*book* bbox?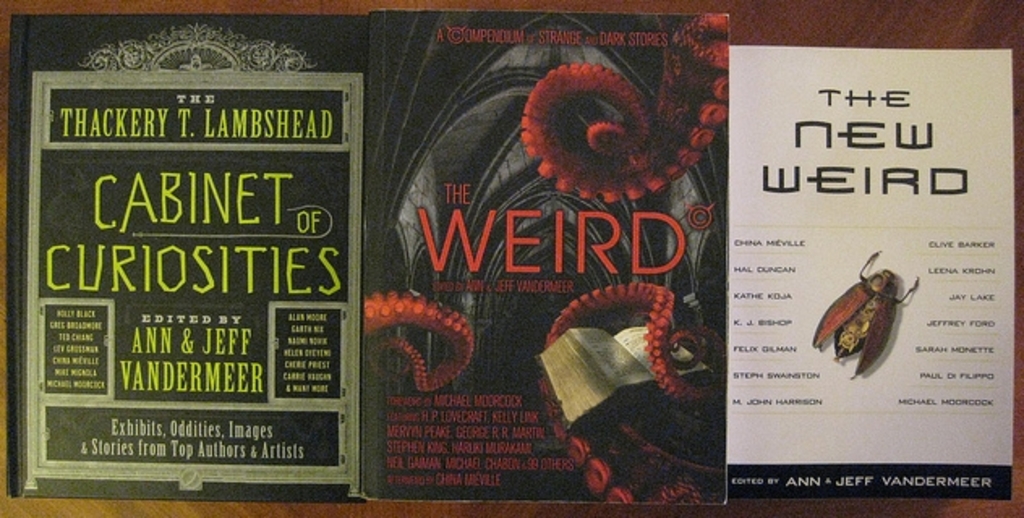
(726, 42, 1016, 507)
